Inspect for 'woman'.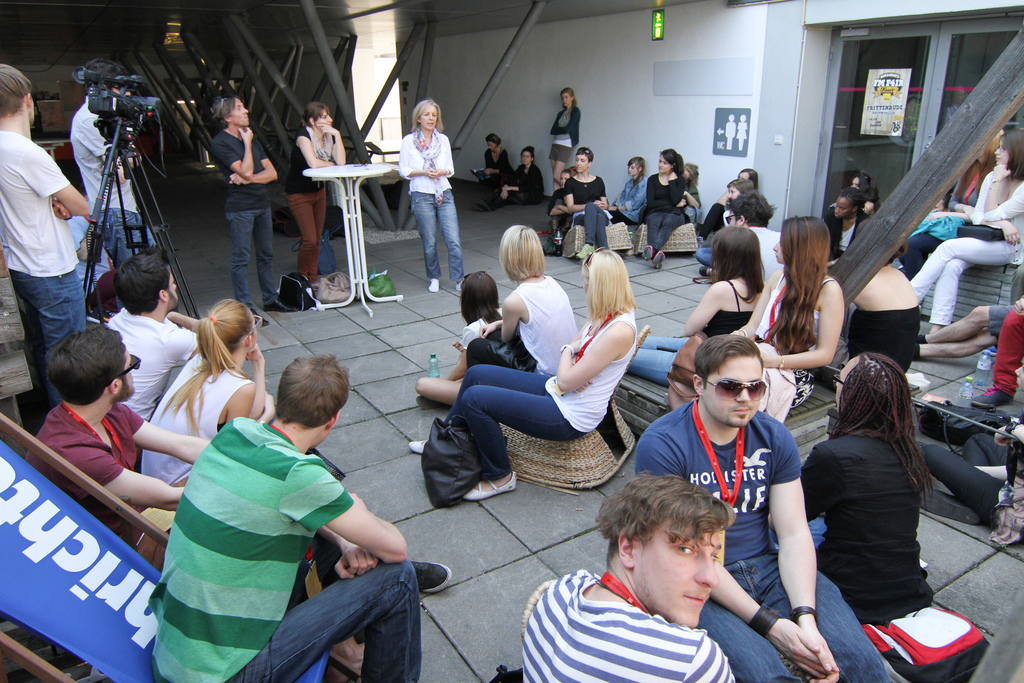
Inspection: pyautogui.locateOnScreen(138, 298, 458, 599).
